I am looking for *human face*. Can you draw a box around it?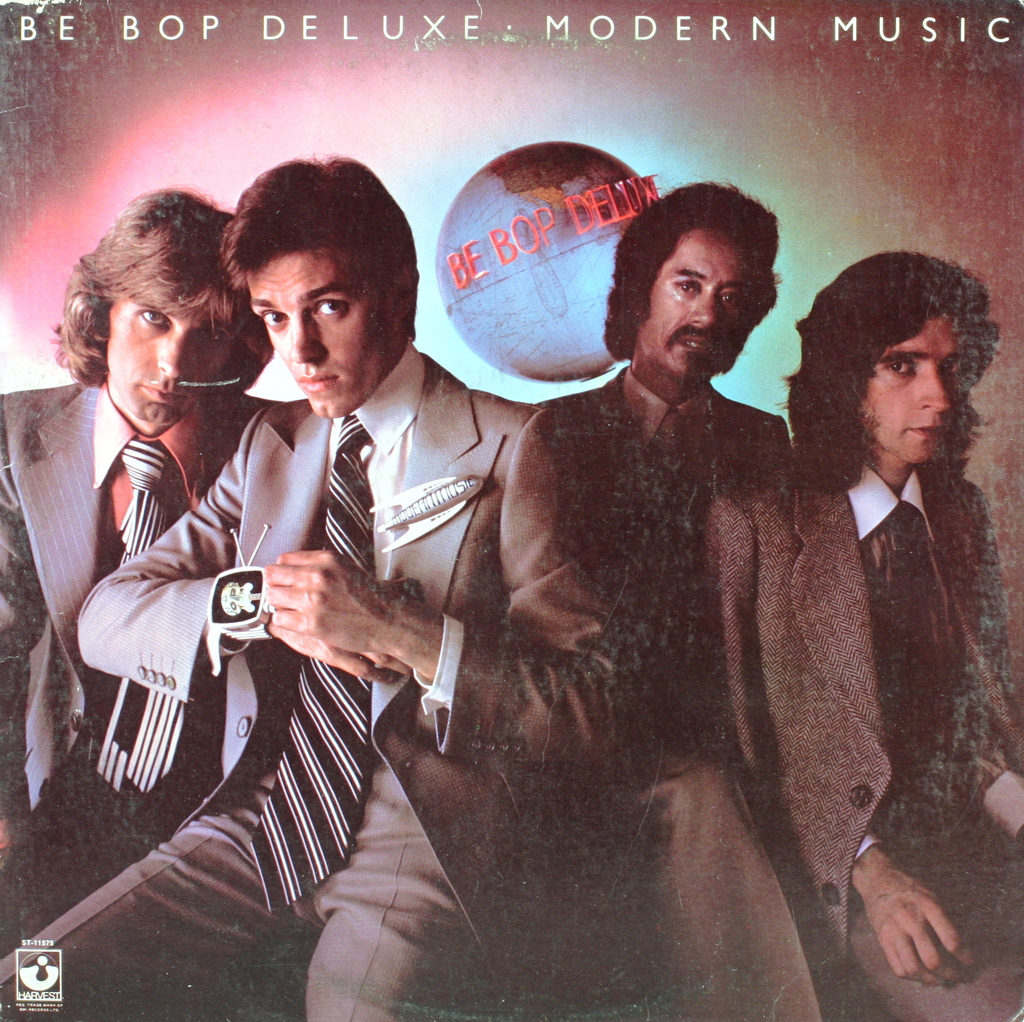
Sure, the bounding box is 248/248/394/423.
